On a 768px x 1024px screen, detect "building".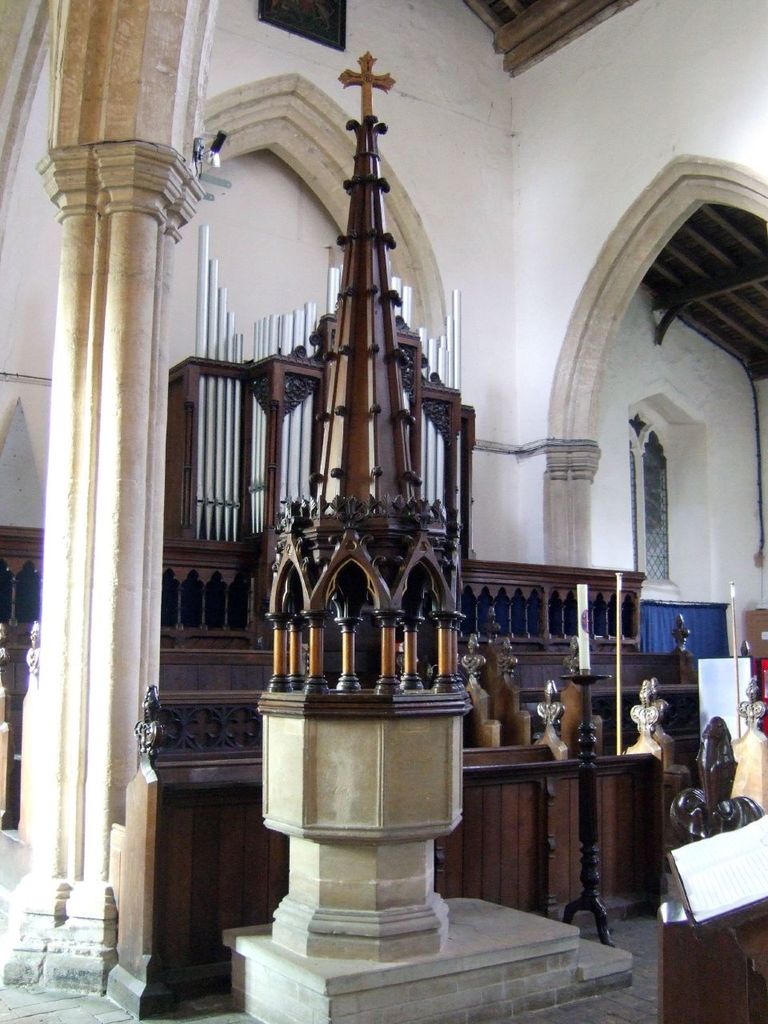
x1=0, y1=0, x2=767, y2=1023.
